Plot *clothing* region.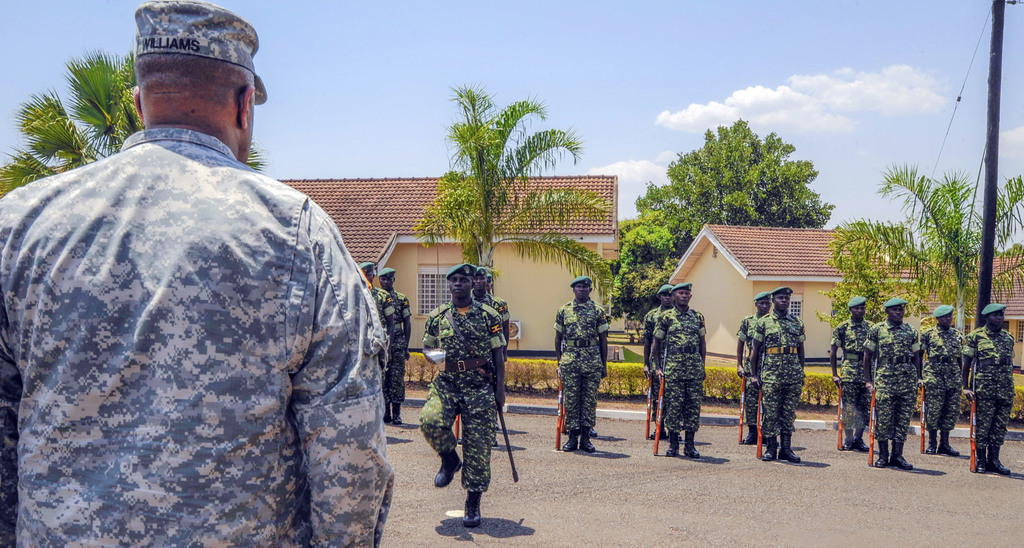
Plotted at [418,292,511,486].
